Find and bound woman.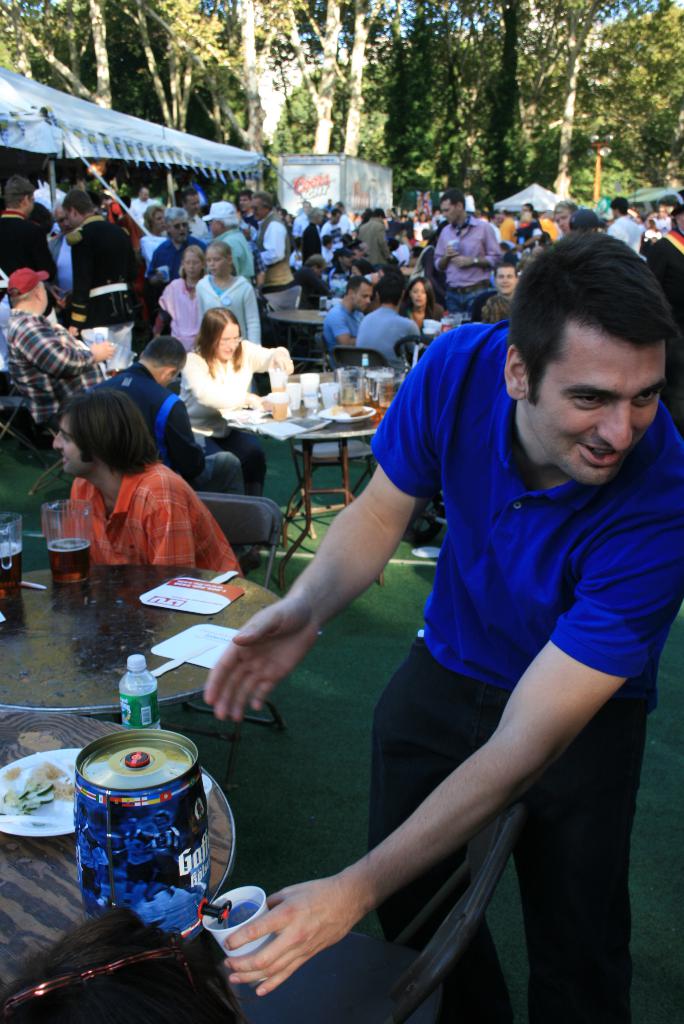
Bound: <region>506, 203, 537, 253</region>.
